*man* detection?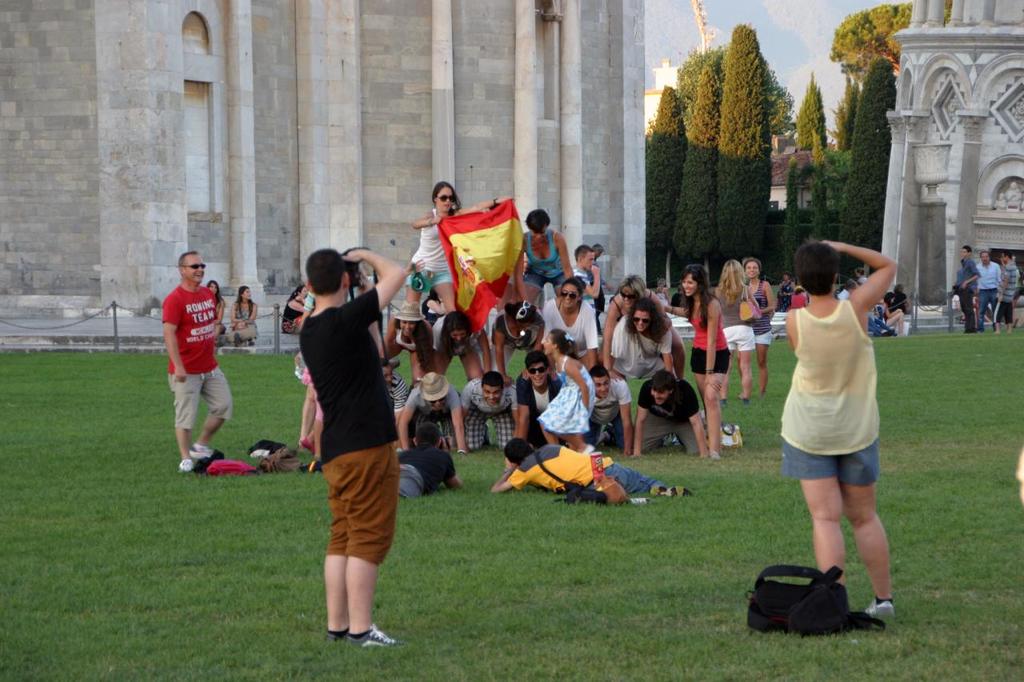
(385,357,407,410)
